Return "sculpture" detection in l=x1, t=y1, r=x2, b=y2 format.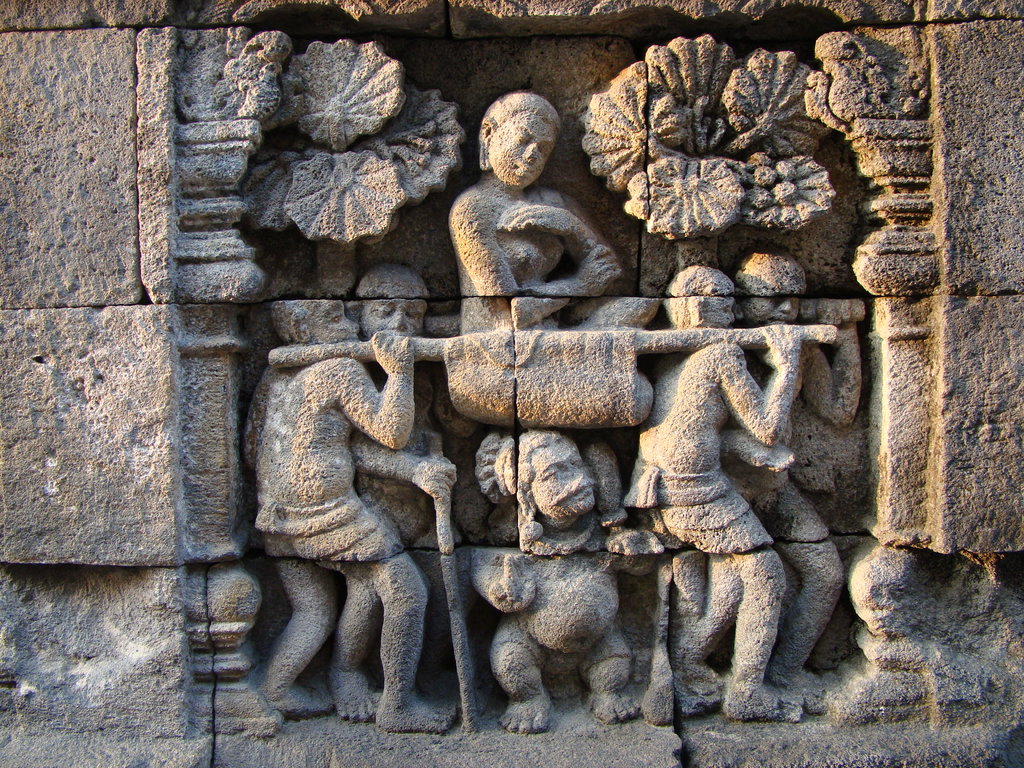
l=631, t=269, r=817, b=715.
